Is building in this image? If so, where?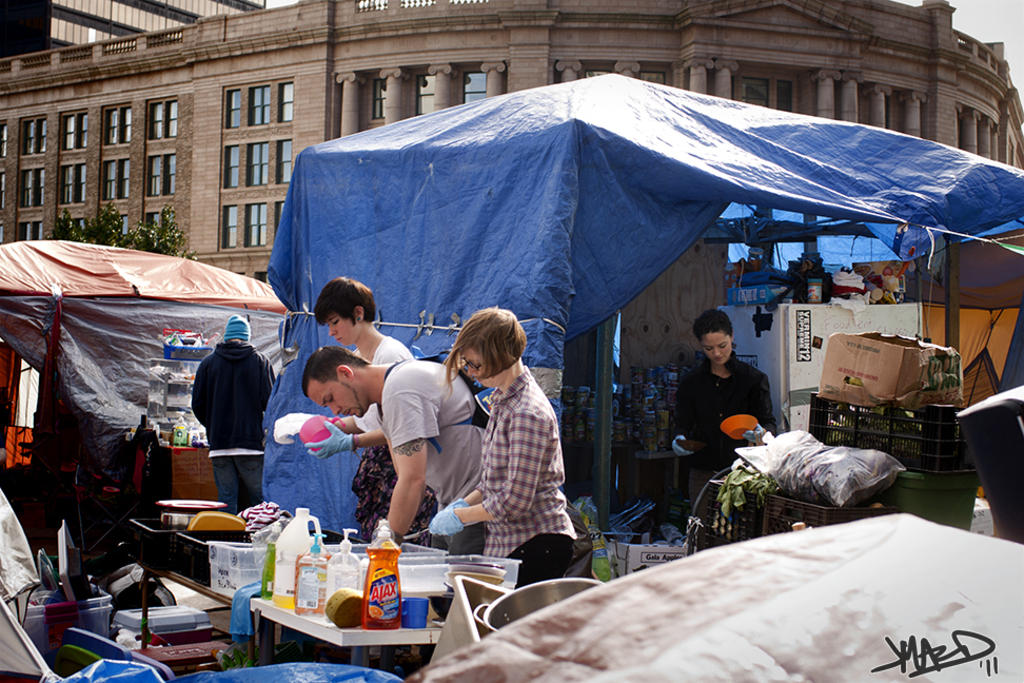
Yes, at <region>0, 0, 269, 61</region>.
